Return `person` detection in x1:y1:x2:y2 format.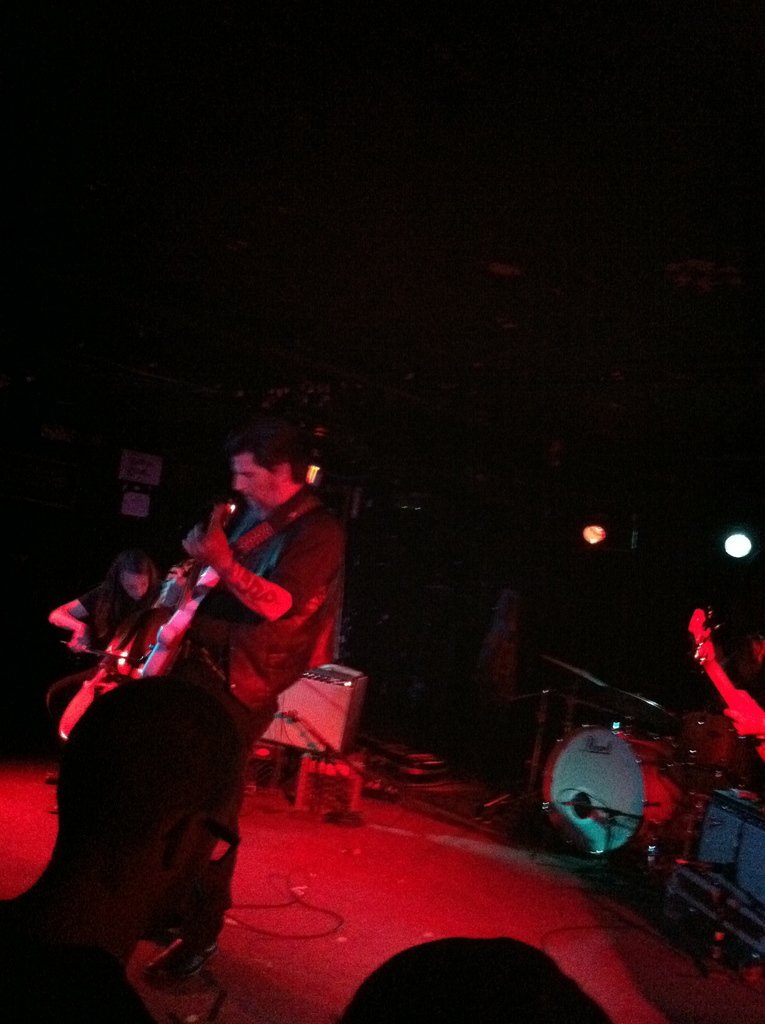
147:410:344:790.
